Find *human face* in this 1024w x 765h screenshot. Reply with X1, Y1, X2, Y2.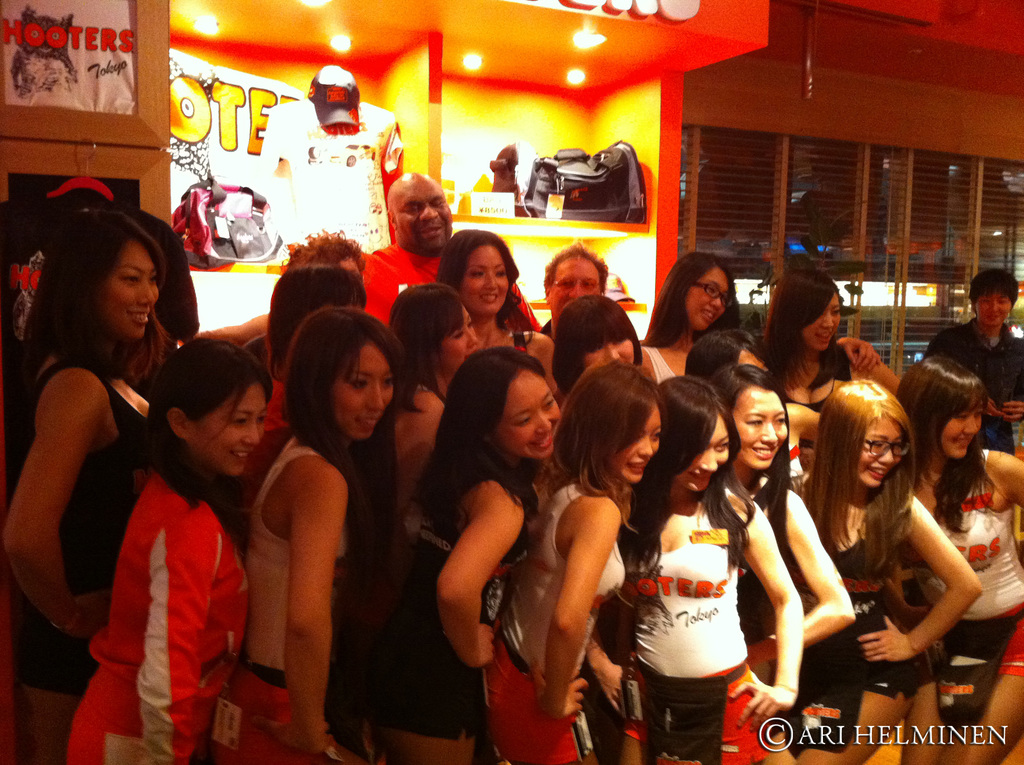
975, 294, 1010, 326.
